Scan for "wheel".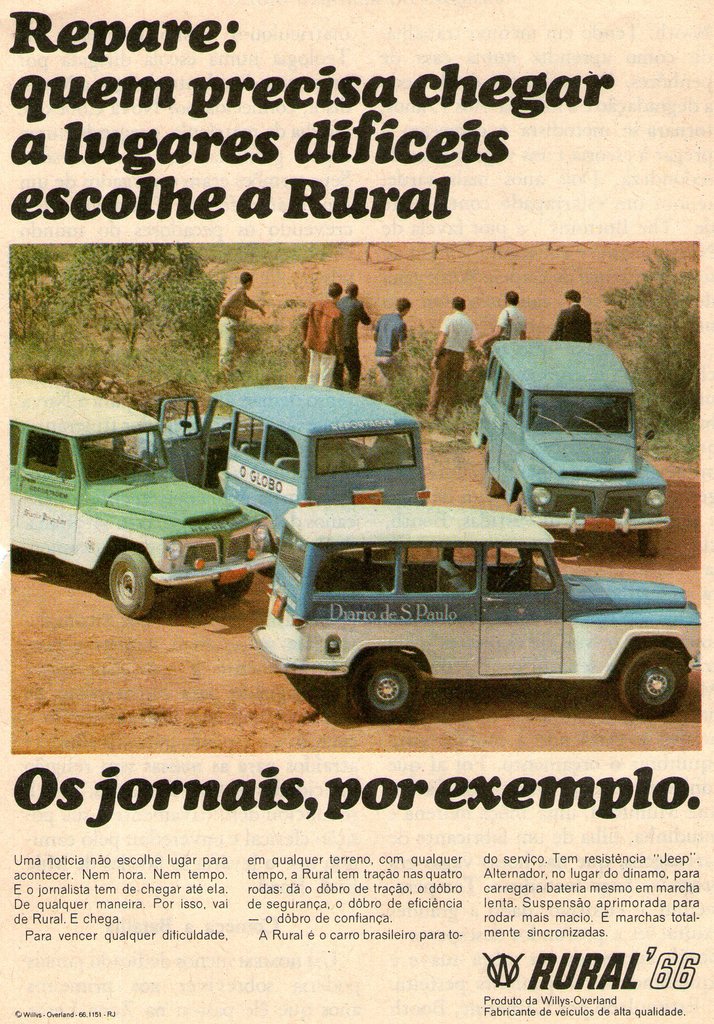
Scan result: BBox(111, 554, 153, 619).
